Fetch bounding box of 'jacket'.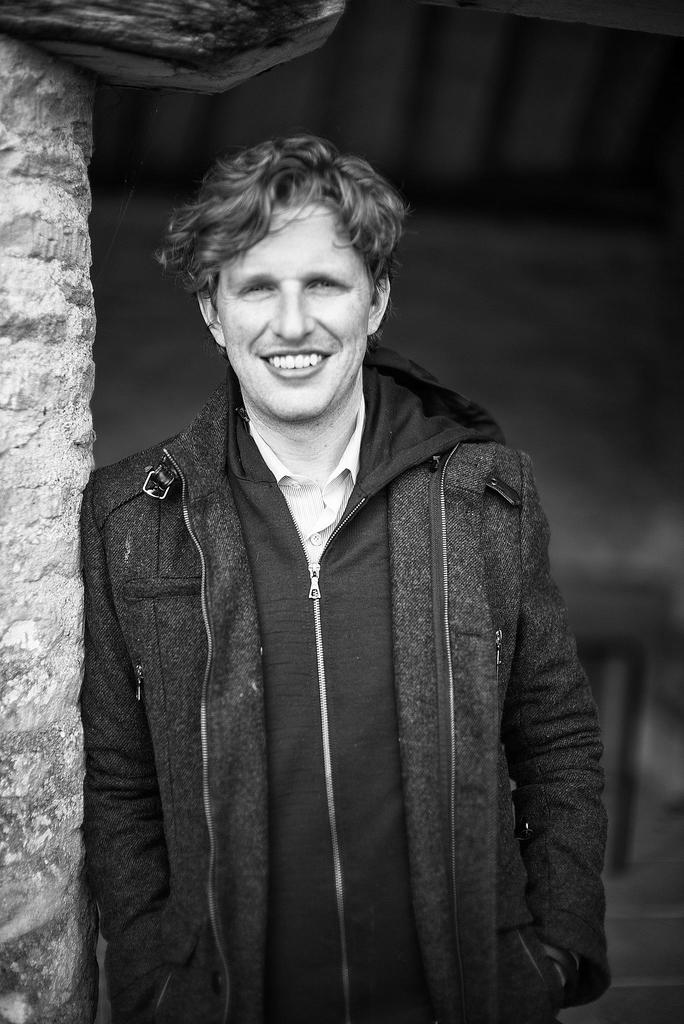
Bbox: 49:241:608:991.
